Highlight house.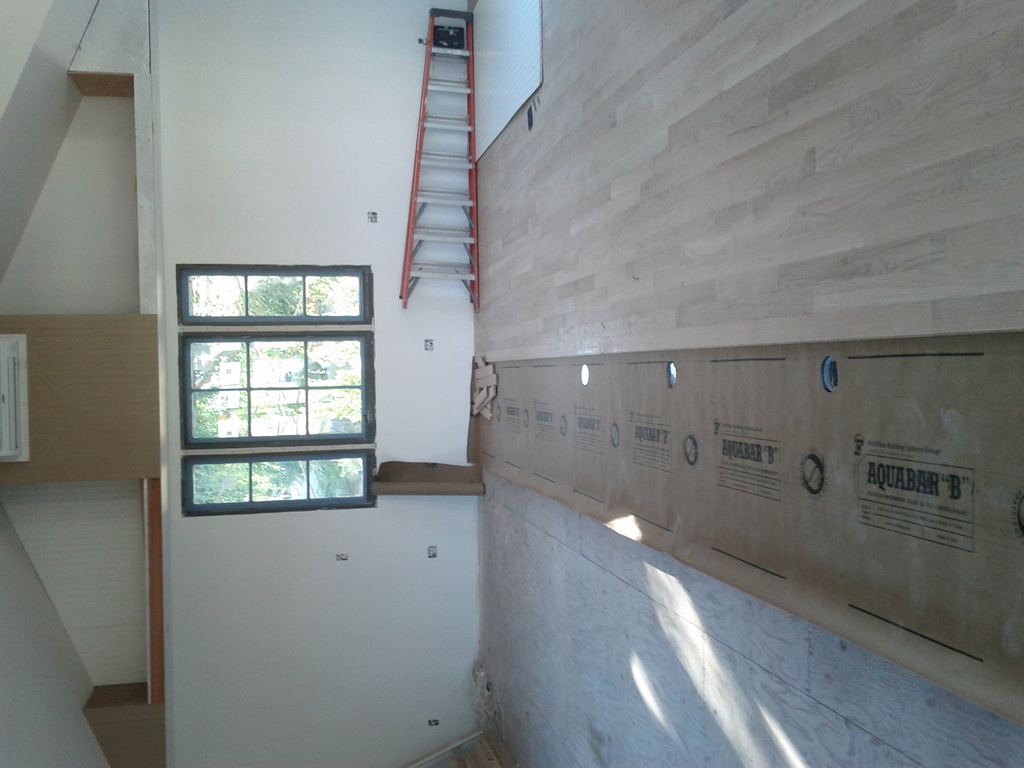
Highlighted region: crop(0, 0, 1020, 767).
